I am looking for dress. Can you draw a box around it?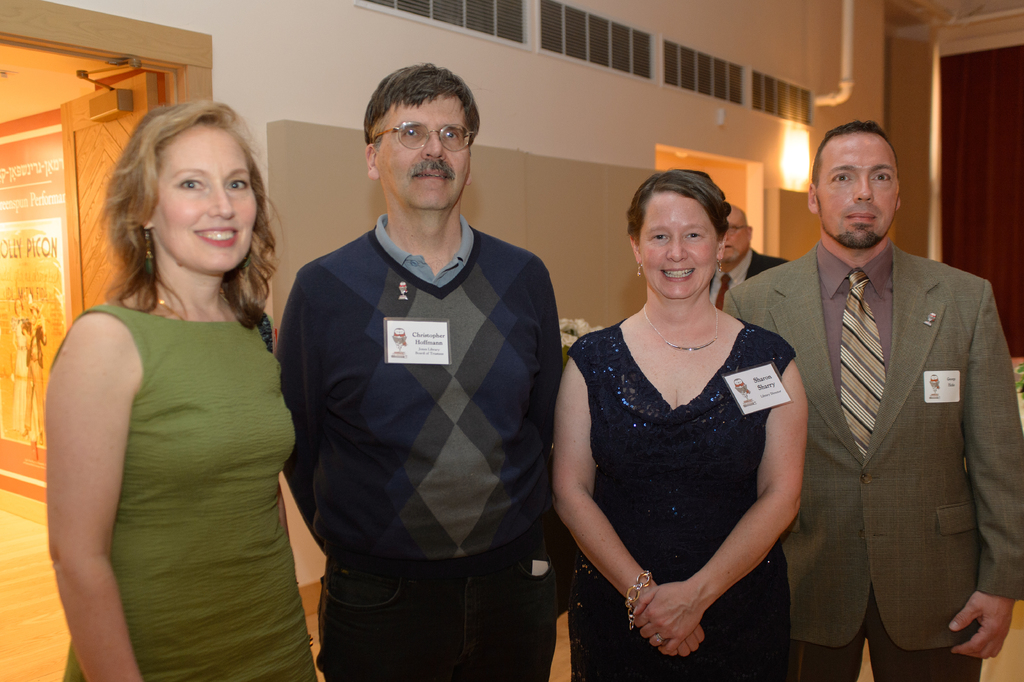
Sure, the bounding box is {"left": 566, "top": 319, "right": 797, "bottom": 681}.
